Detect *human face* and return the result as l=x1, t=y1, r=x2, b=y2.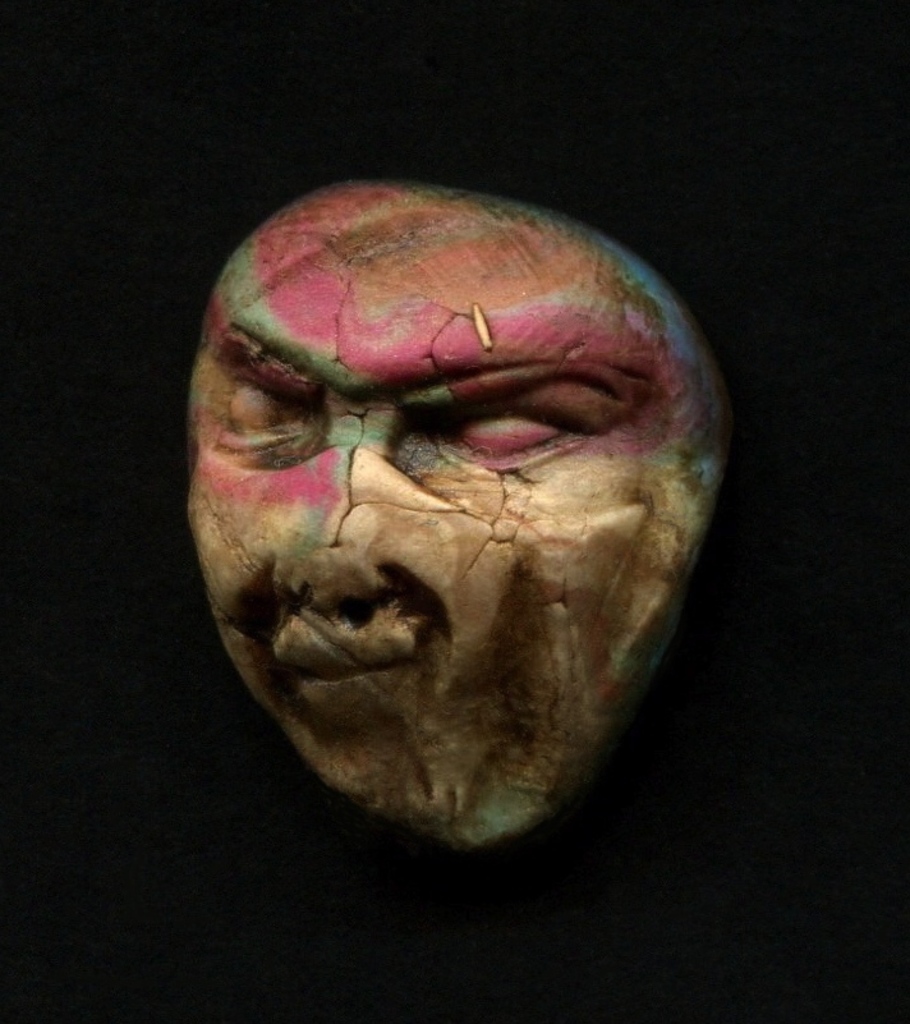
l=193, t=178, r=726, b=855.
